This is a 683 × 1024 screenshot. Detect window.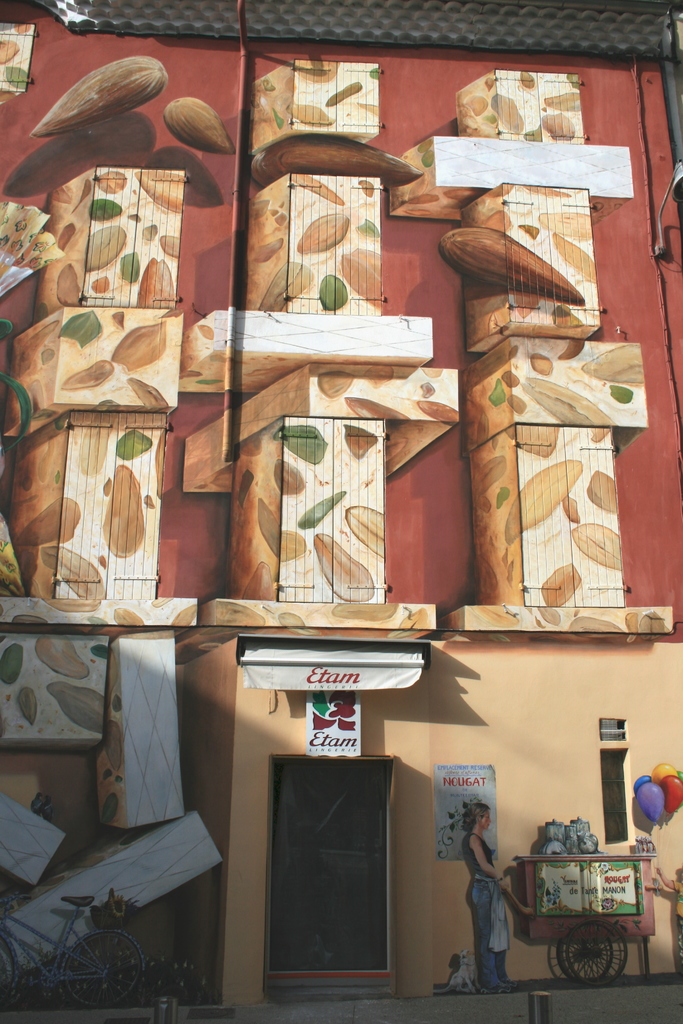
x1=0 y1=23 x2=31 y2=90.
